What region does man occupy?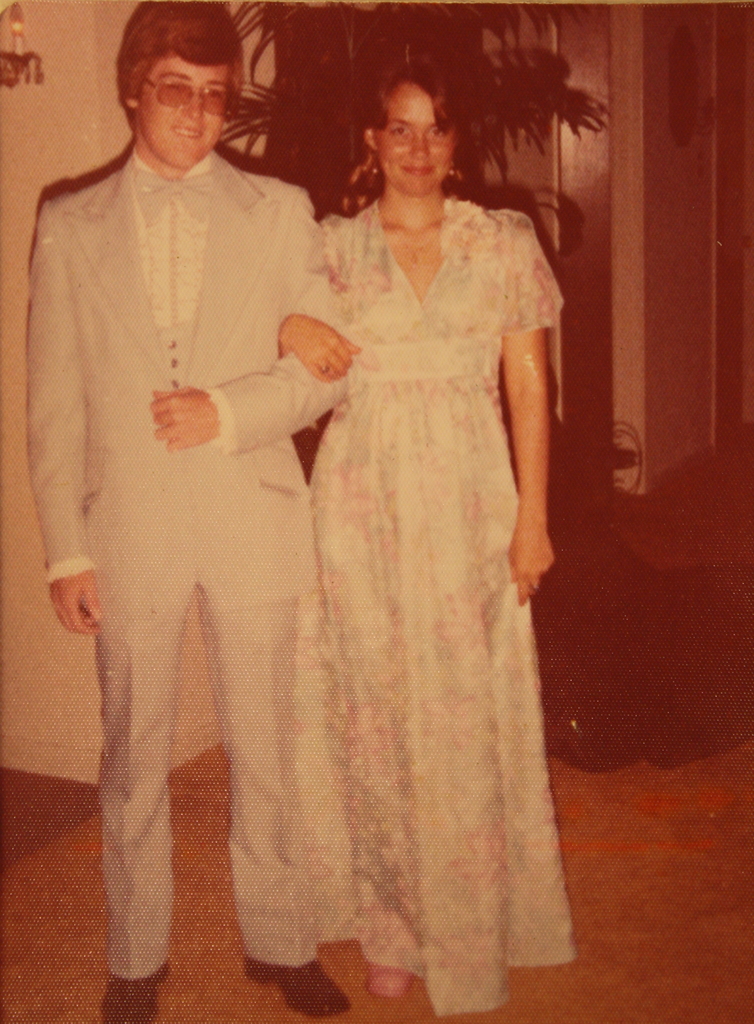
24, 8, 331, 925.
